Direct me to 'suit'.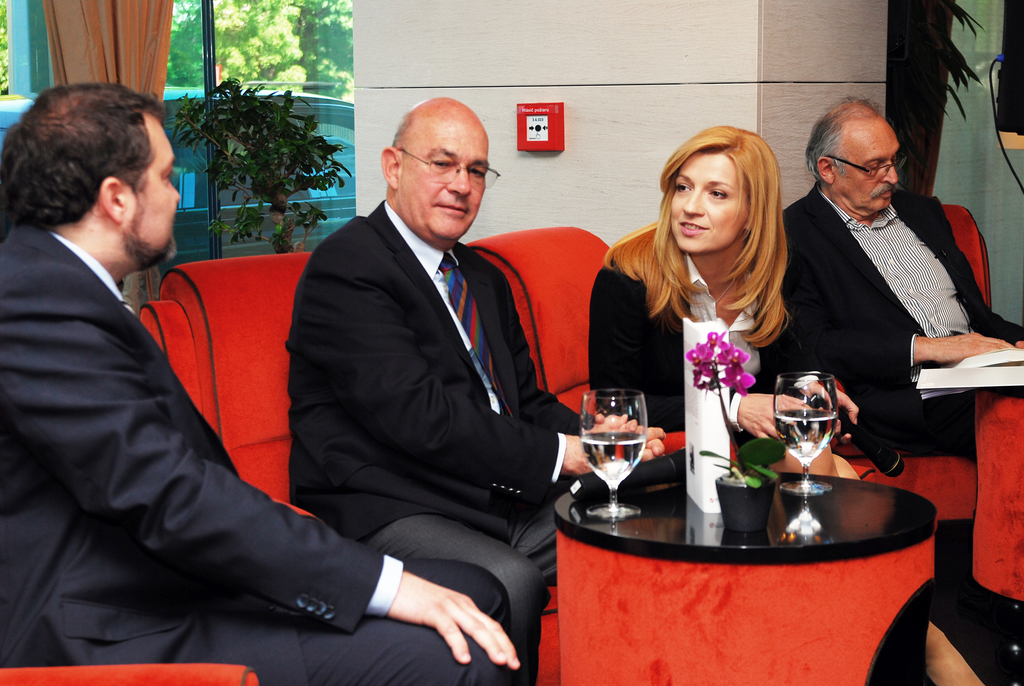
Direction: left=579, top=236, right=806, bottom=470.
